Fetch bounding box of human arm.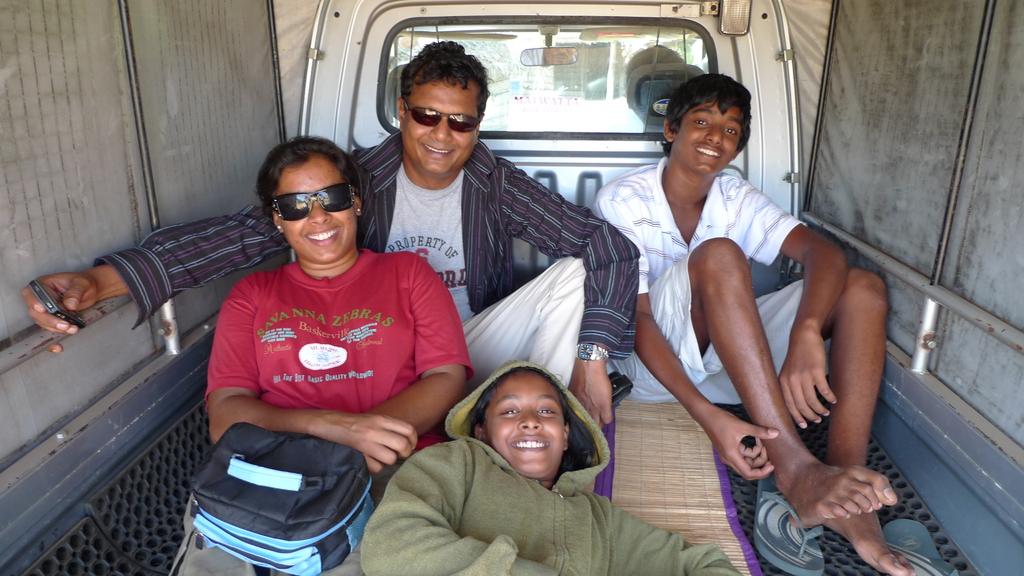
Bbox: <bbox>731, 167, 860, 431</bbox>.
